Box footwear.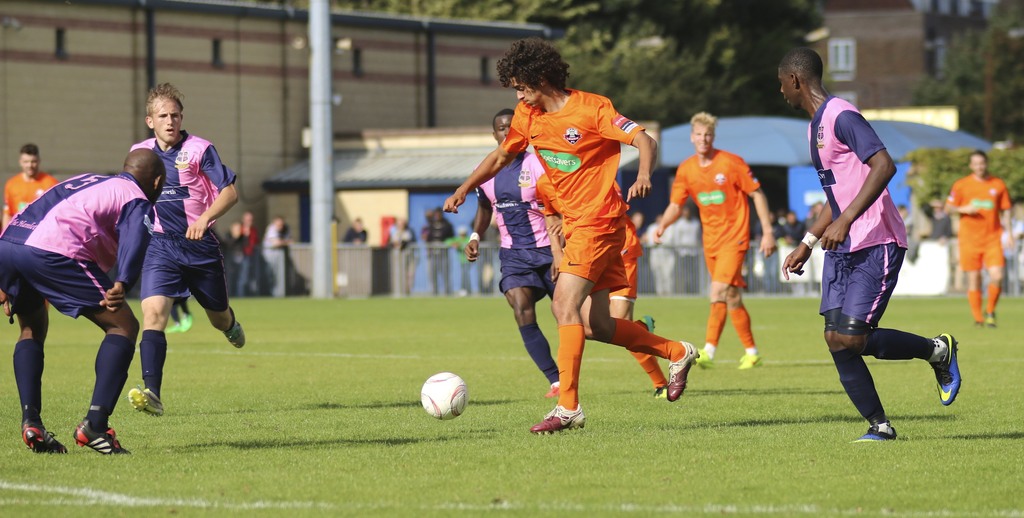
locate(545, 380, 558, 402).
